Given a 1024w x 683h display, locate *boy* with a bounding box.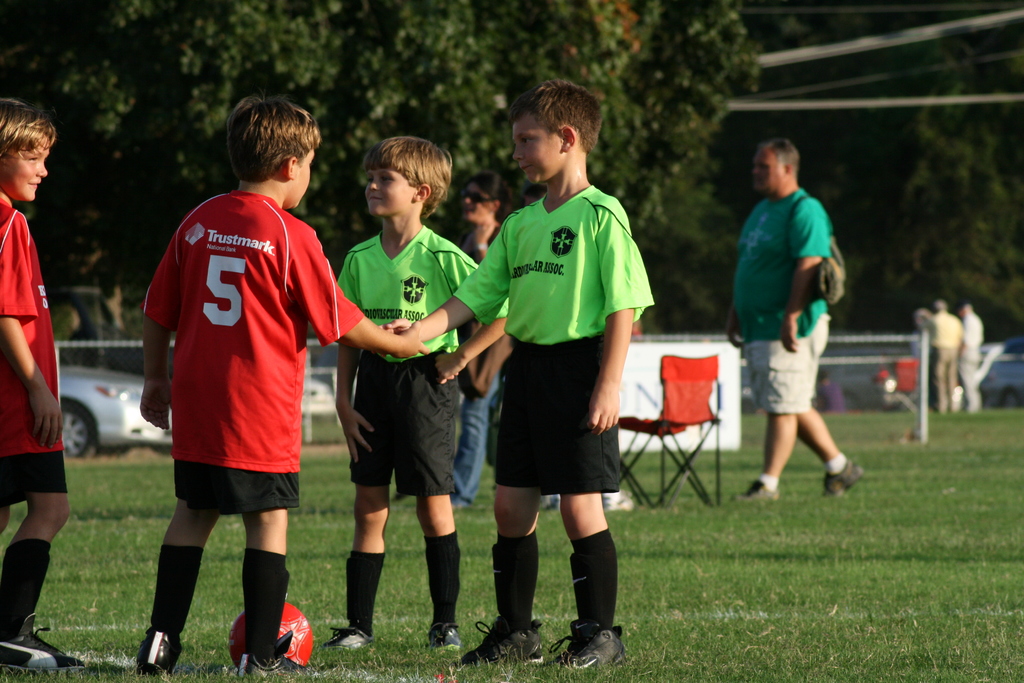
Located: crop(379, 83, 655, 674).
